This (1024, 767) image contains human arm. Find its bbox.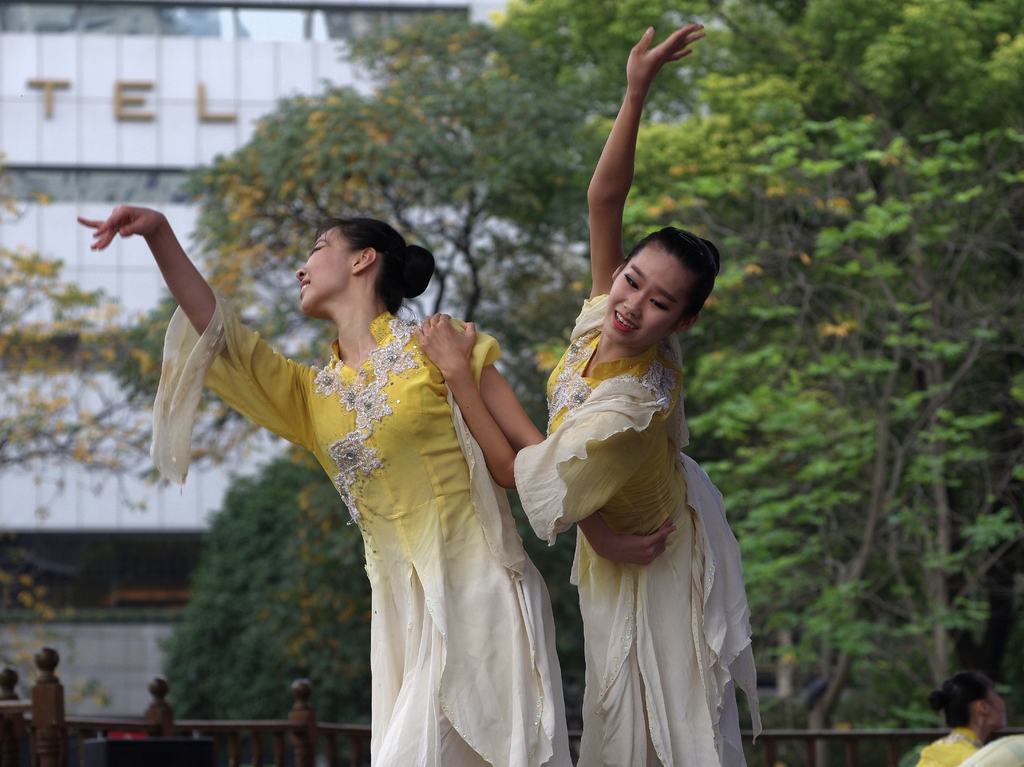
<box>70,197,320,447</box>.
